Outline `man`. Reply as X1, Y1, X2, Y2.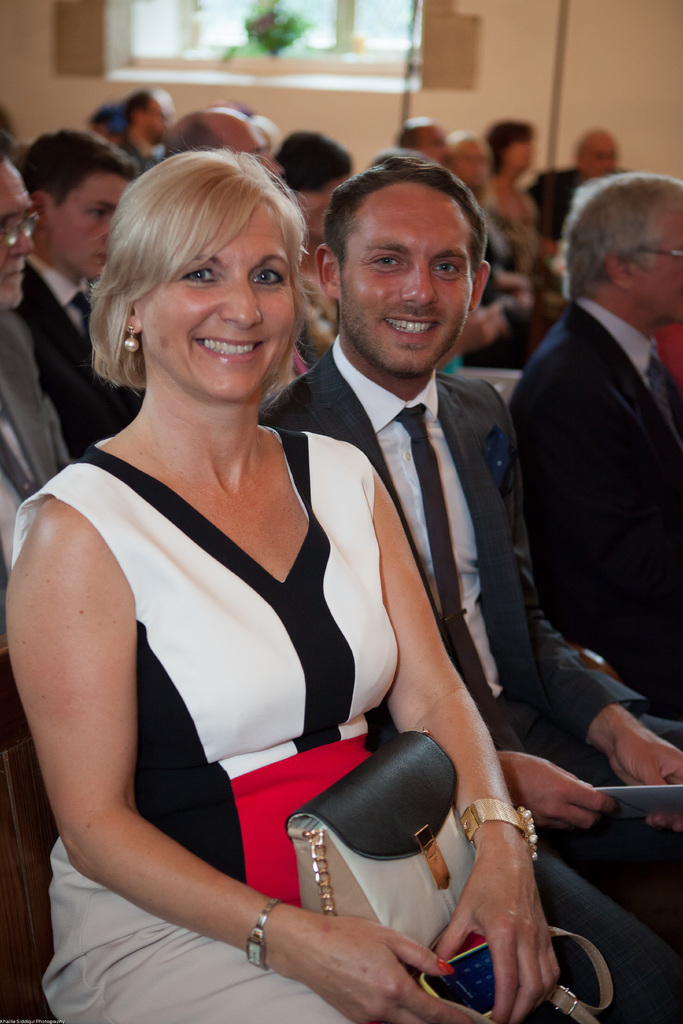
498, 160, 682, 734.
